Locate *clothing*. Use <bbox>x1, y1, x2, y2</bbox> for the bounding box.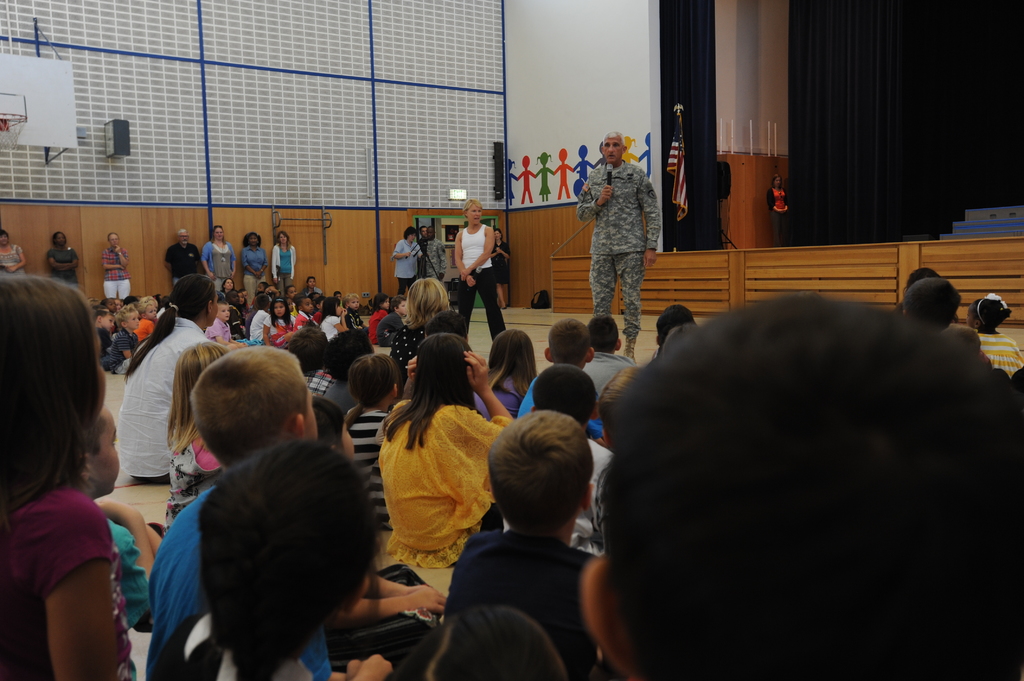
<bbox>147, 479, 341, 680</bbox>.
